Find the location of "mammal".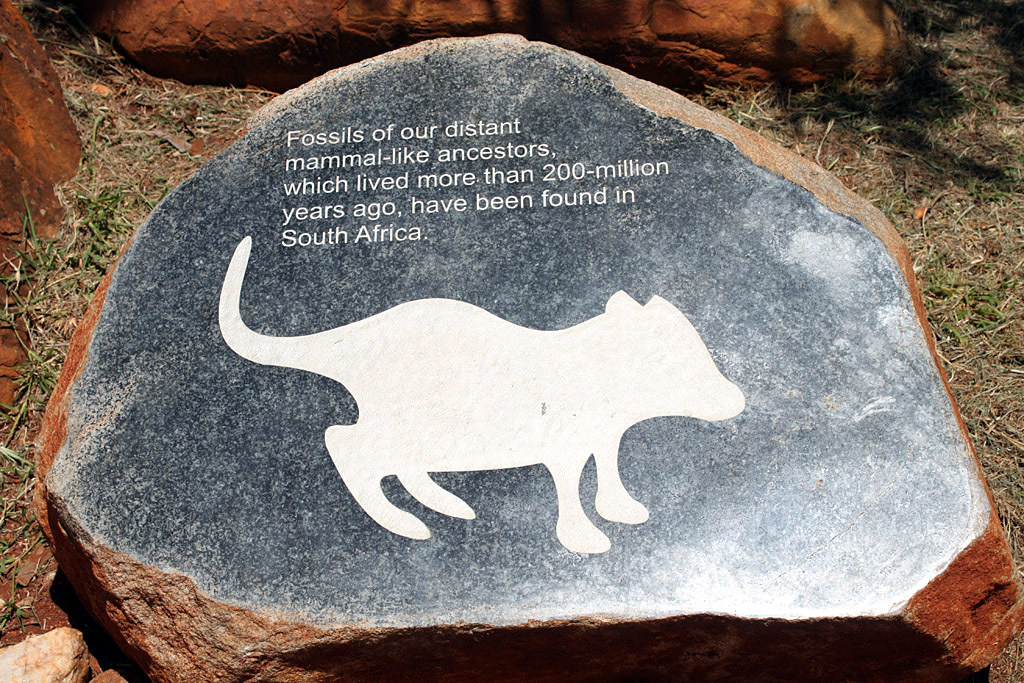
Location: bbox=(230, 261, 694, 578).
